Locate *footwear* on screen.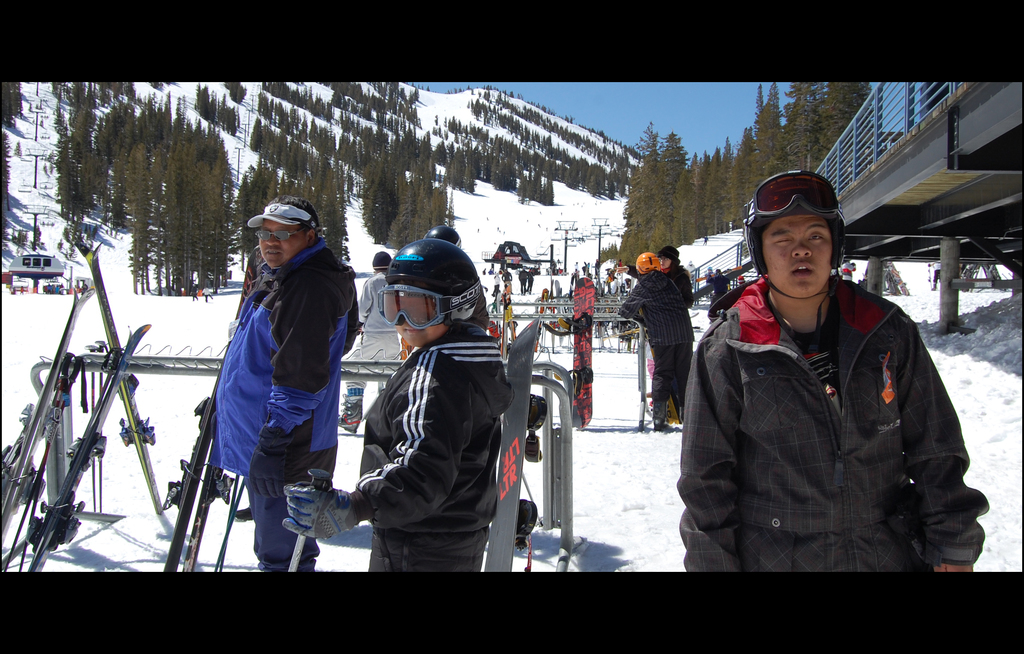
On screen at {"x1": 212, "y1": 297, "x2": 213, "y2": 299}.
